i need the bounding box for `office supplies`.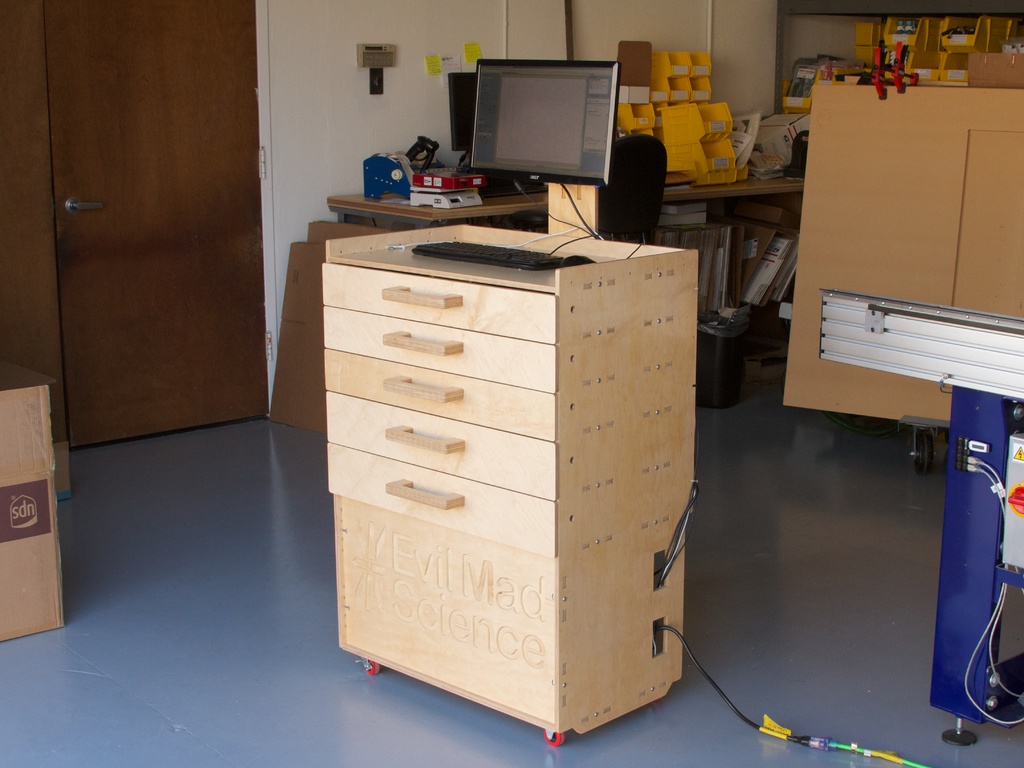
Here it is: {"x1": 468, "y1": 56, "x2": 620, "y2": 188}.
